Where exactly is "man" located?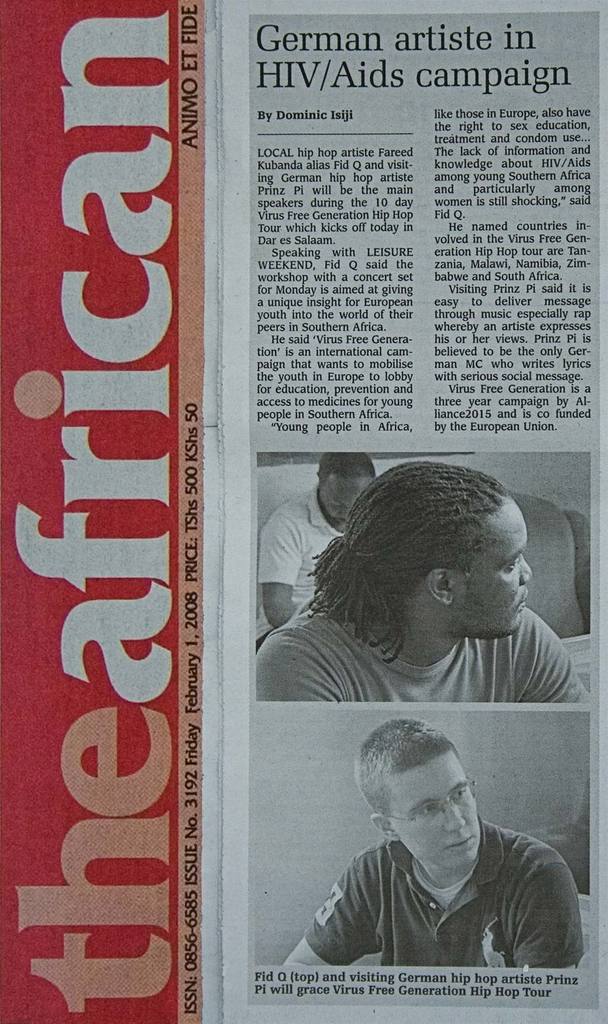
Its bounding box is detection(292, 721, 597, 981).
